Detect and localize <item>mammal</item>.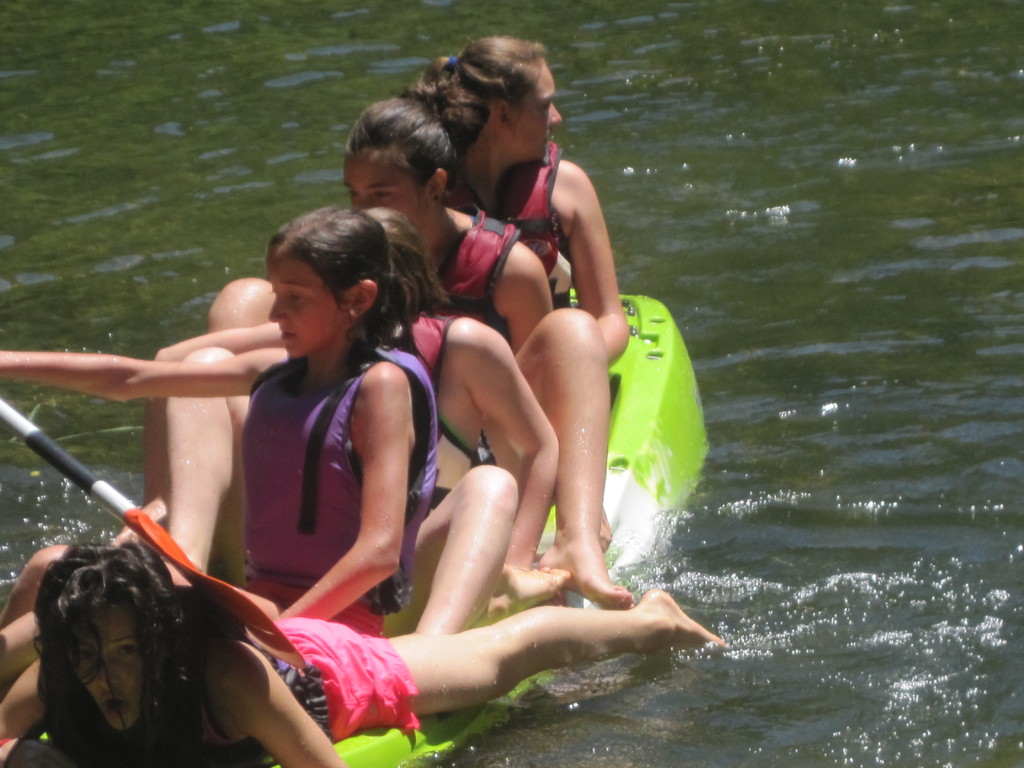
Localized at 412 33 634 363.
